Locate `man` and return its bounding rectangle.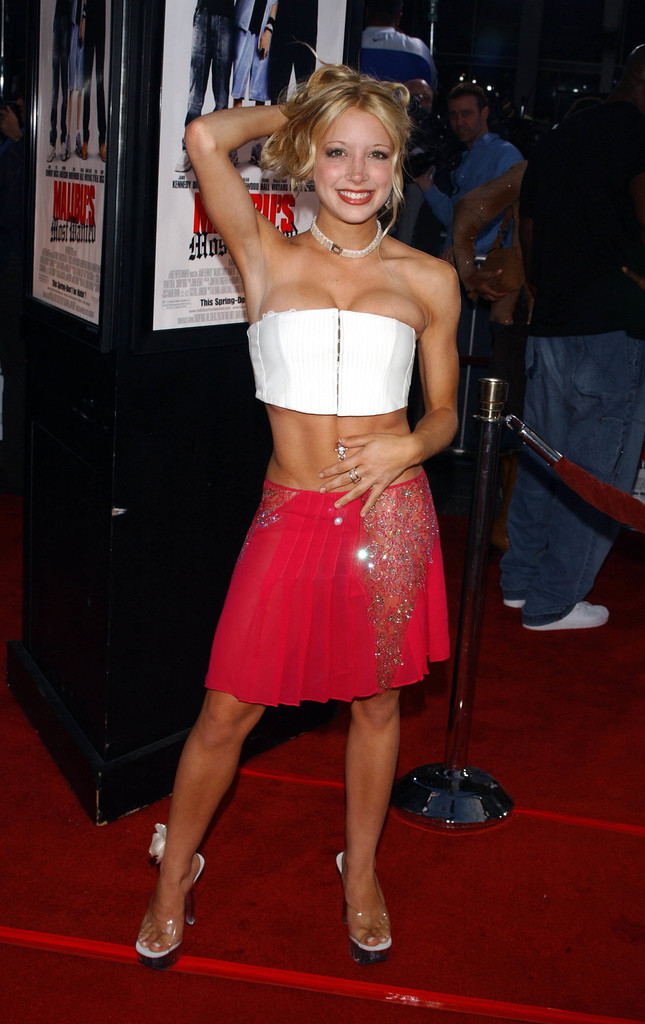
<bbox>231, 0, 278, 172</bbox>.
